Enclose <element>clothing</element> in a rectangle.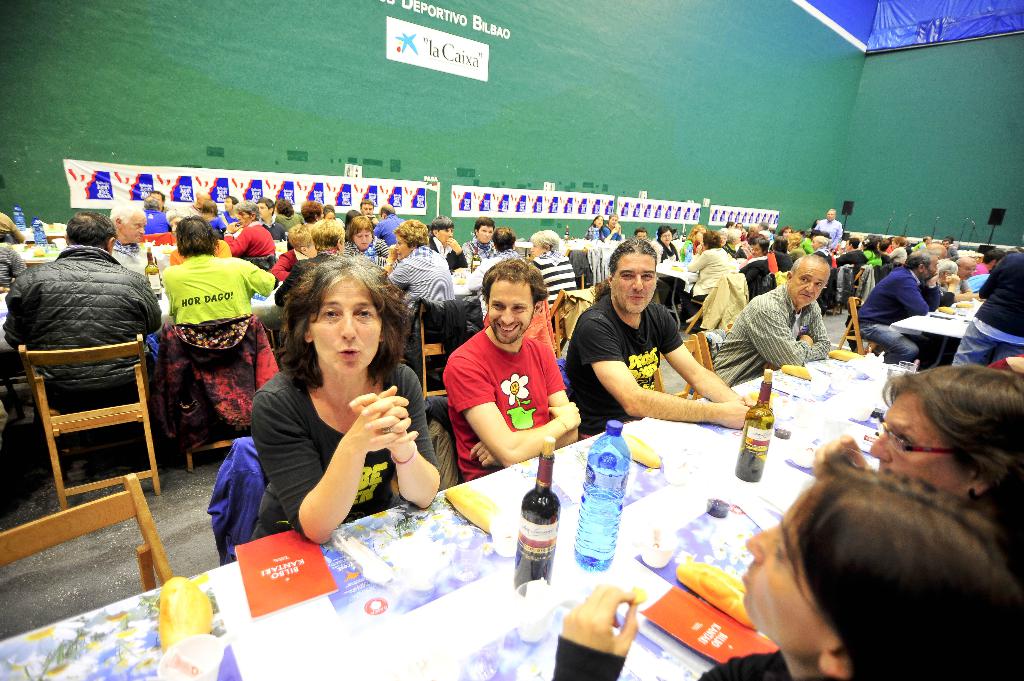
select_region(13, 243, 173, 461).
